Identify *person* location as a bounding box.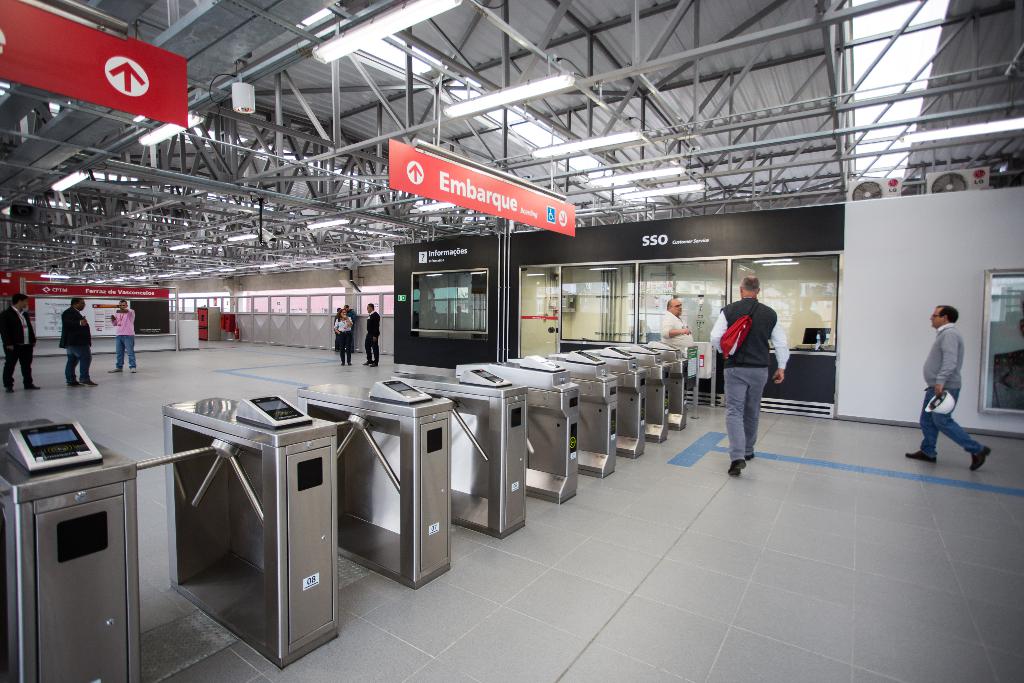
[4, 293, 38, 394].
